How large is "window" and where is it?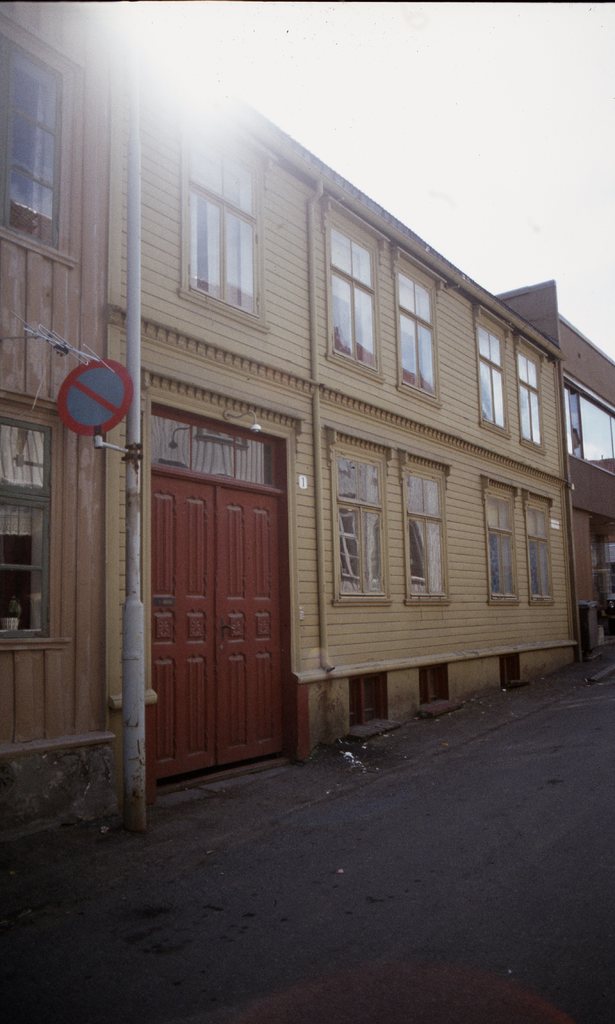
Bounding box: <bbox>0, 420, 48, 648</bbox>.
